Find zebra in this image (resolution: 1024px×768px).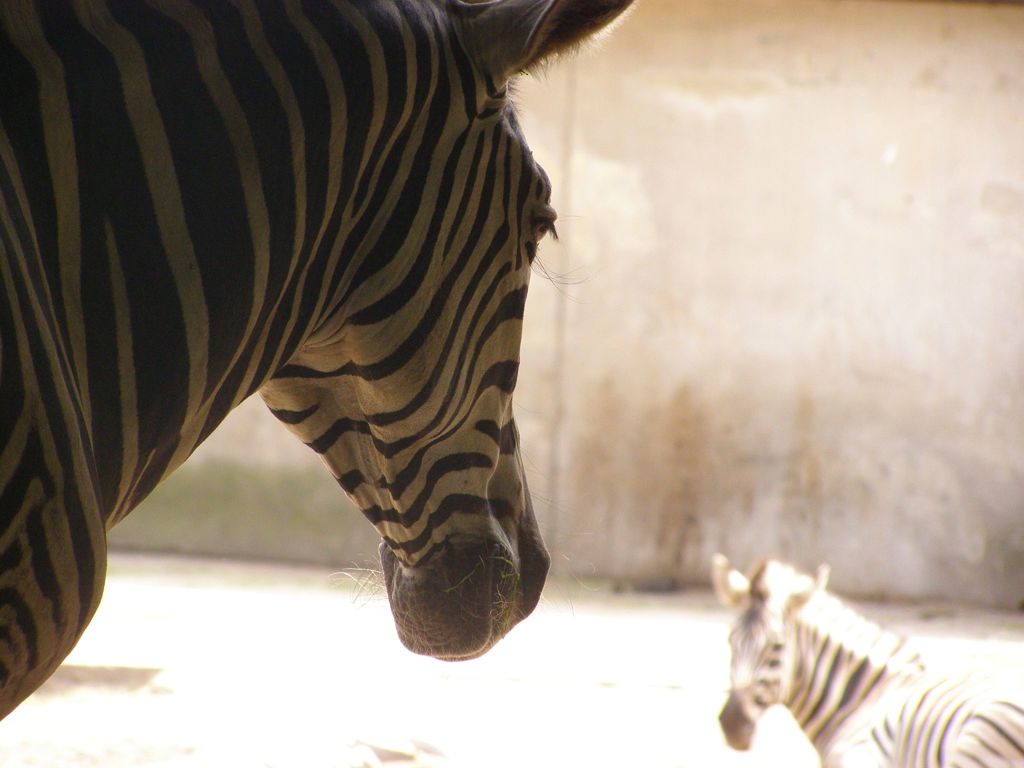
711 550 1023 767.
